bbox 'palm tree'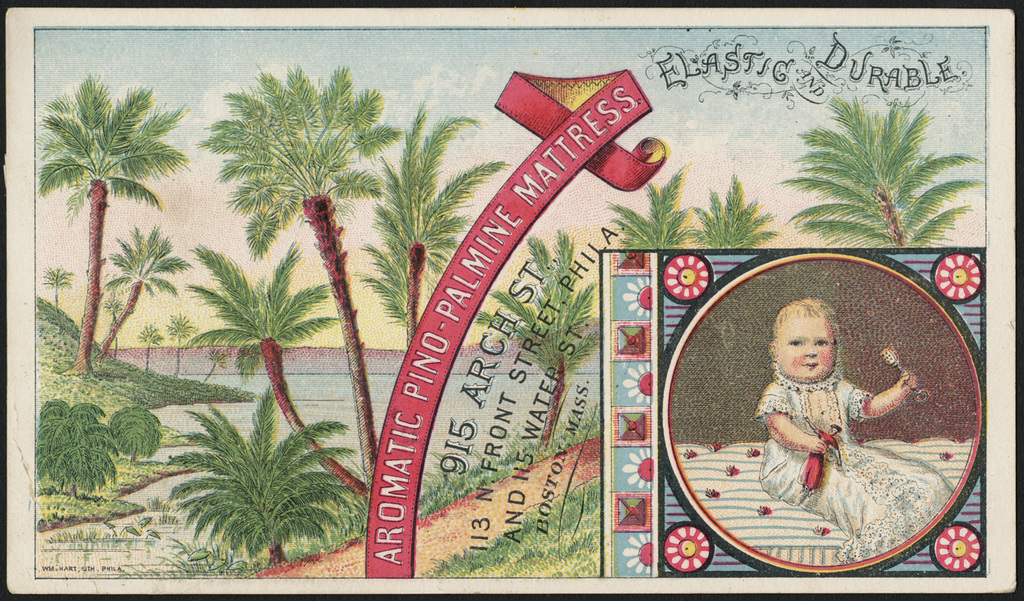
rect(357, 128, 464, 471)
